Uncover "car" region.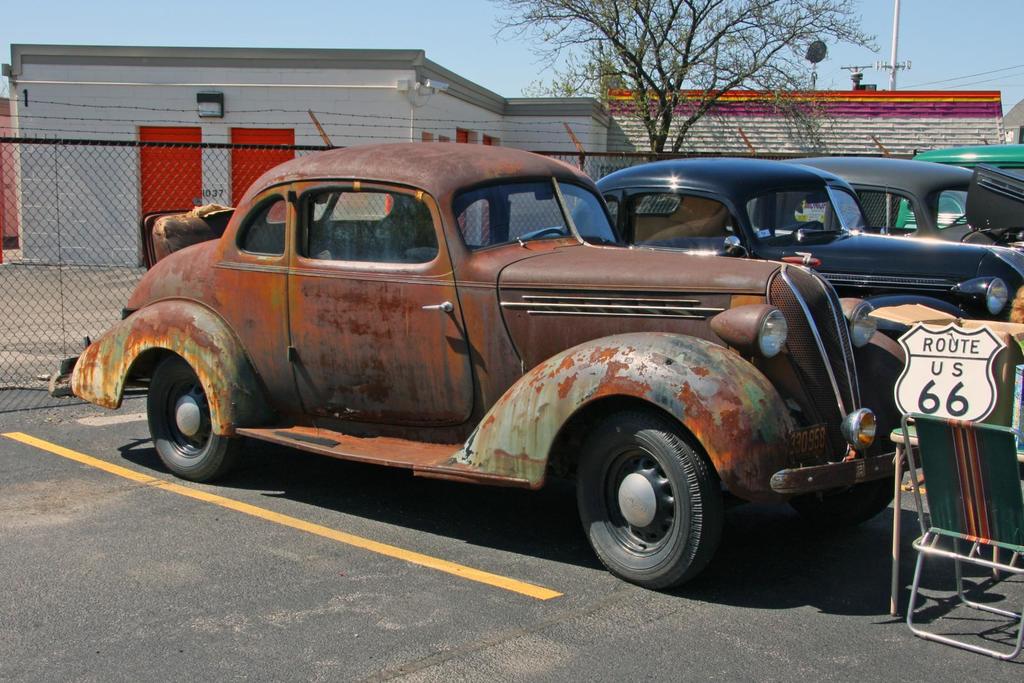
Uncovered: 895:141:1023:268.
